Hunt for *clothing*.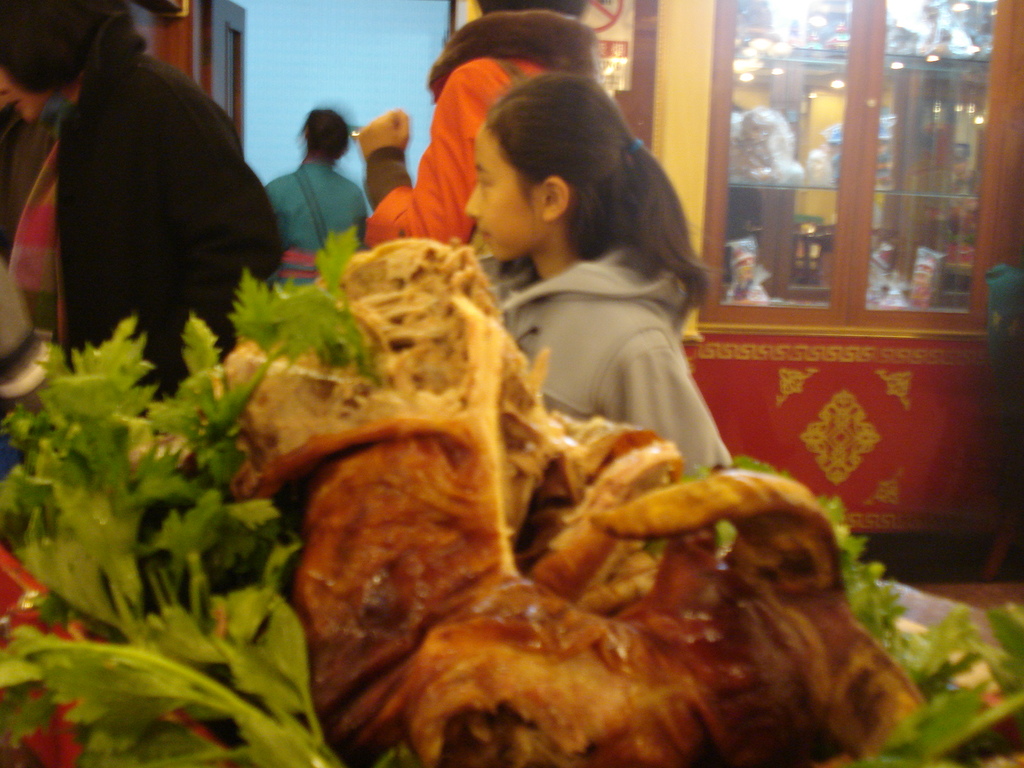
Hunted down at <box>266,155,372,291</box>.
